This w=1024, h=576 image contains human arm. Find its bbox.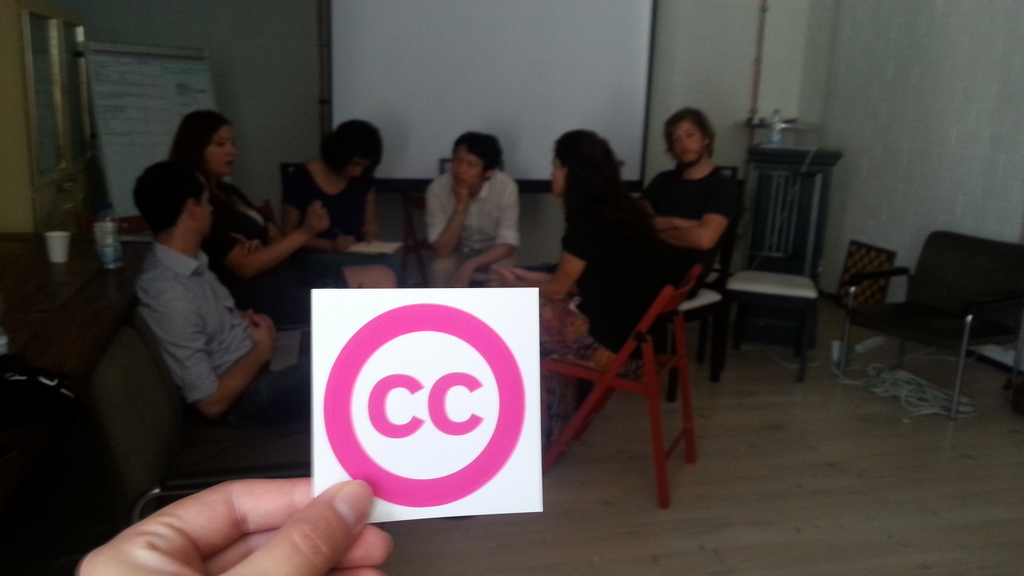
detection(147, 293, 274, 423).
